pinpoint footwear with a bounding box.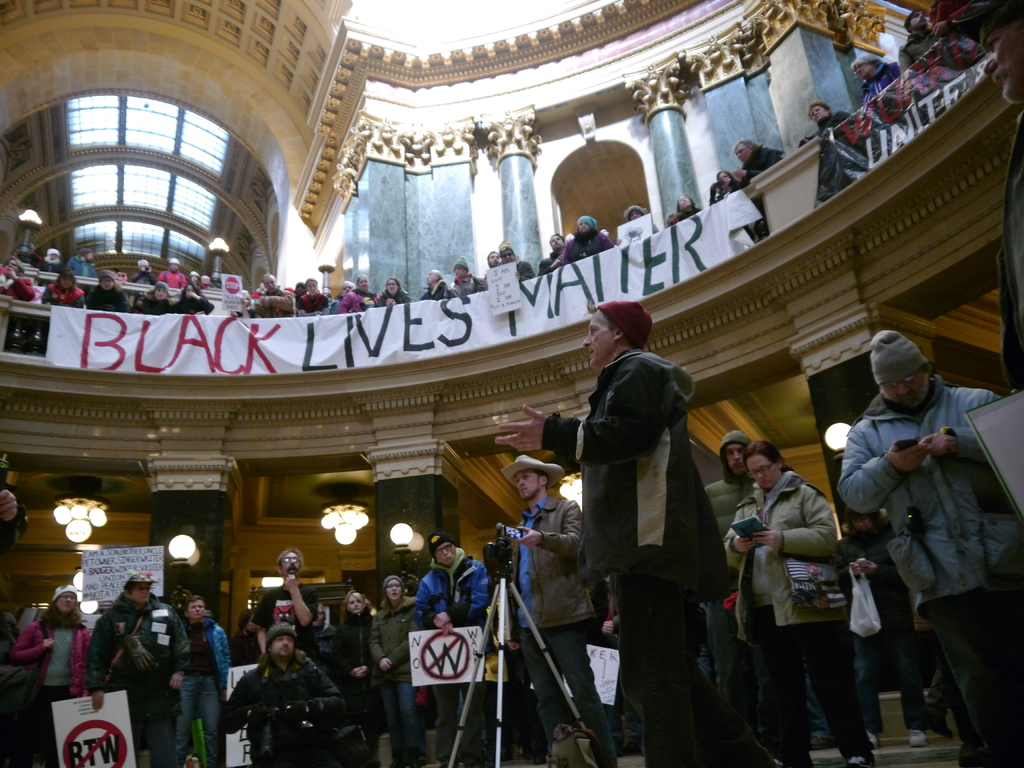
pyautogui.locateOnScreen(808, 733, 836, 753).
